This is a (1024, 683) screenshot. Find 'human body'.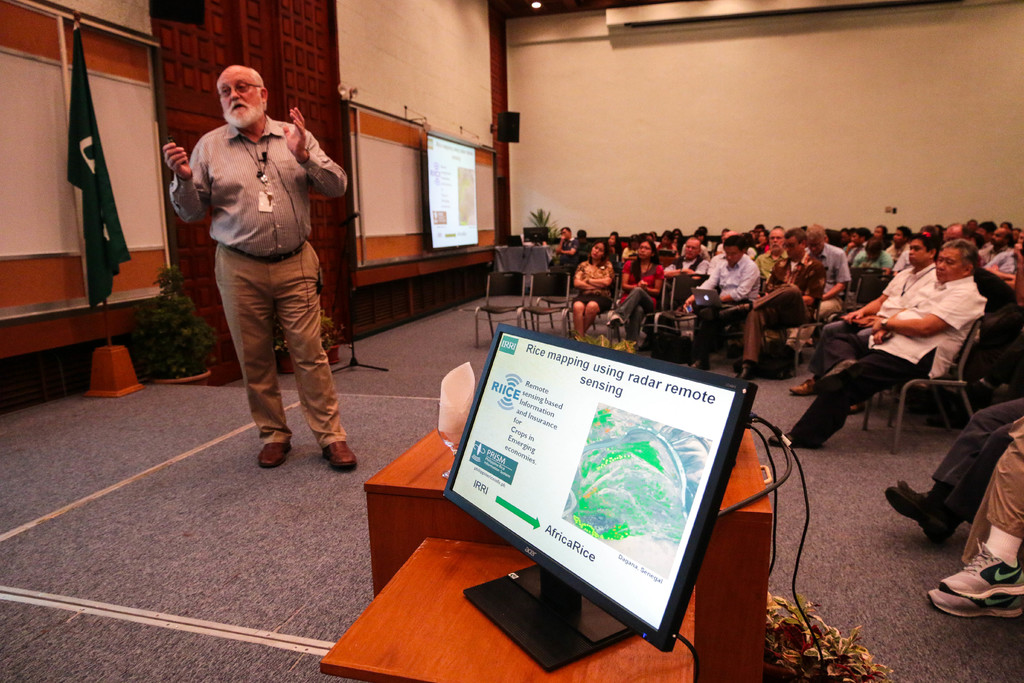
Bounding box: locate(846, 220, 870, 261).
